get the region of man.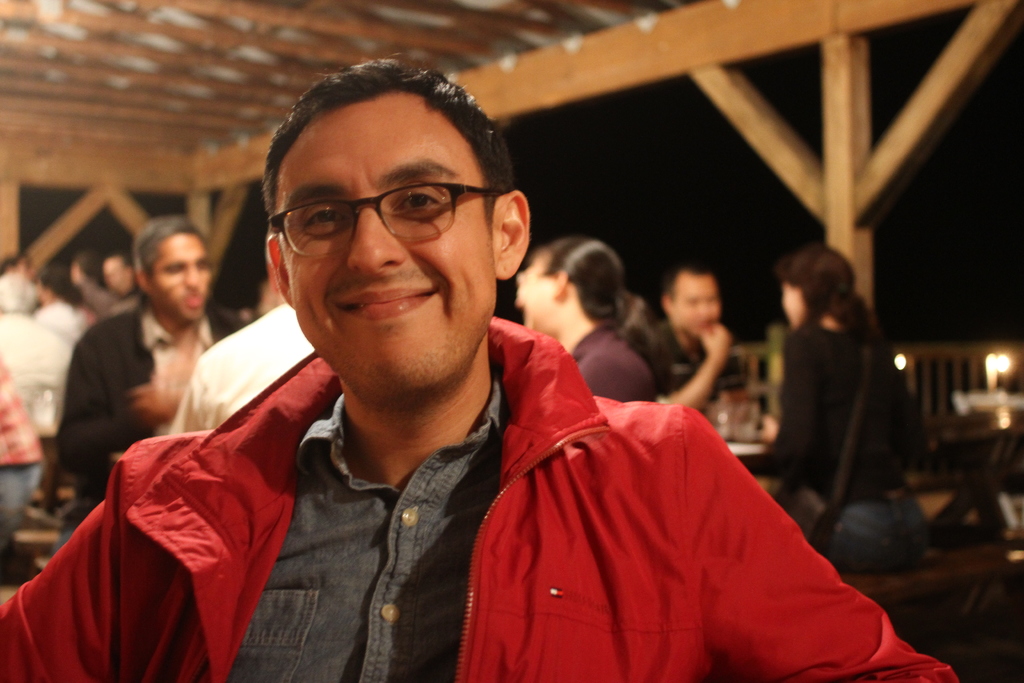
{"left": 31, "top": 192, "right": 267, "bottom": 575}.
